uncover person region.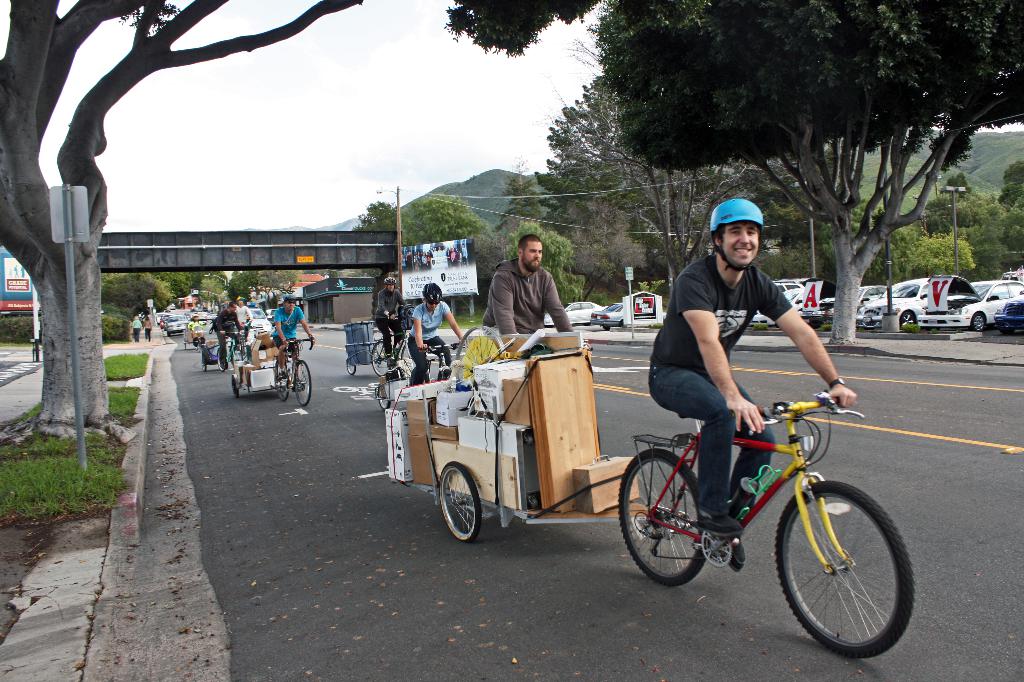
Uncovered: l=649, t=197, r=854, b=576.
